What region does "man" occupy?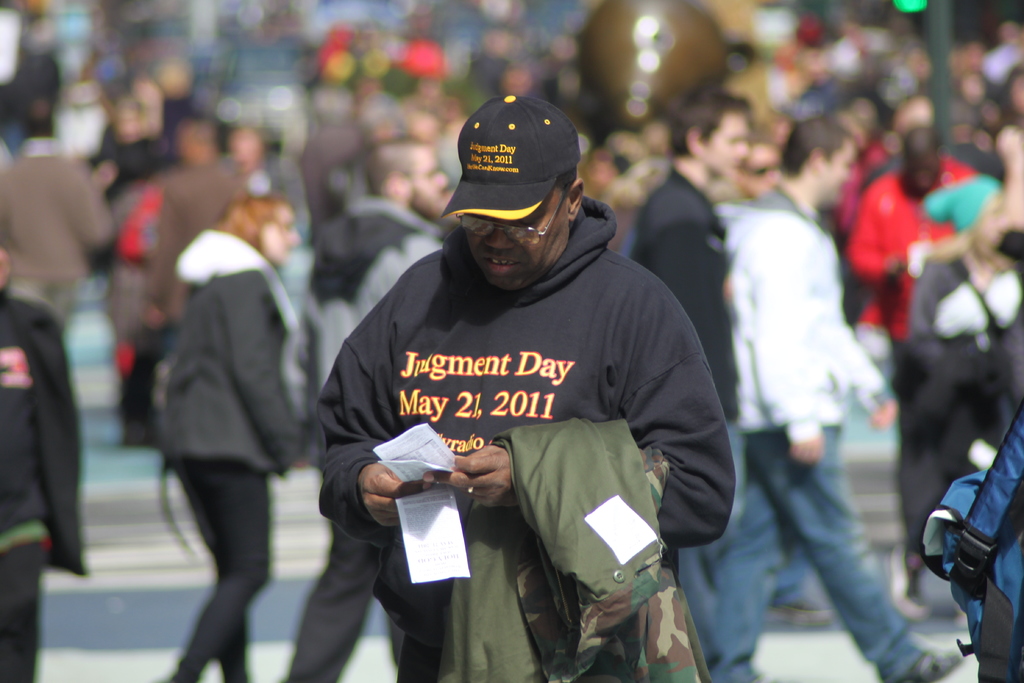
box(633, 80, 755, 682).
